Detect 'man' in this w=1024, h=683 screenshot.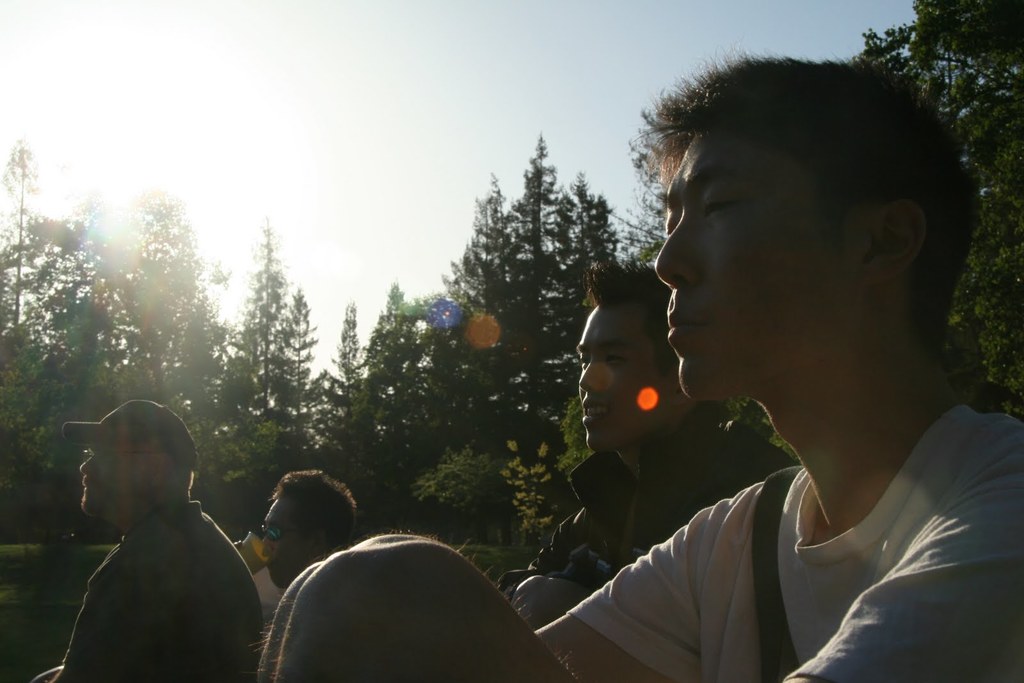
Detection: box(30, 395, 267, 682).
